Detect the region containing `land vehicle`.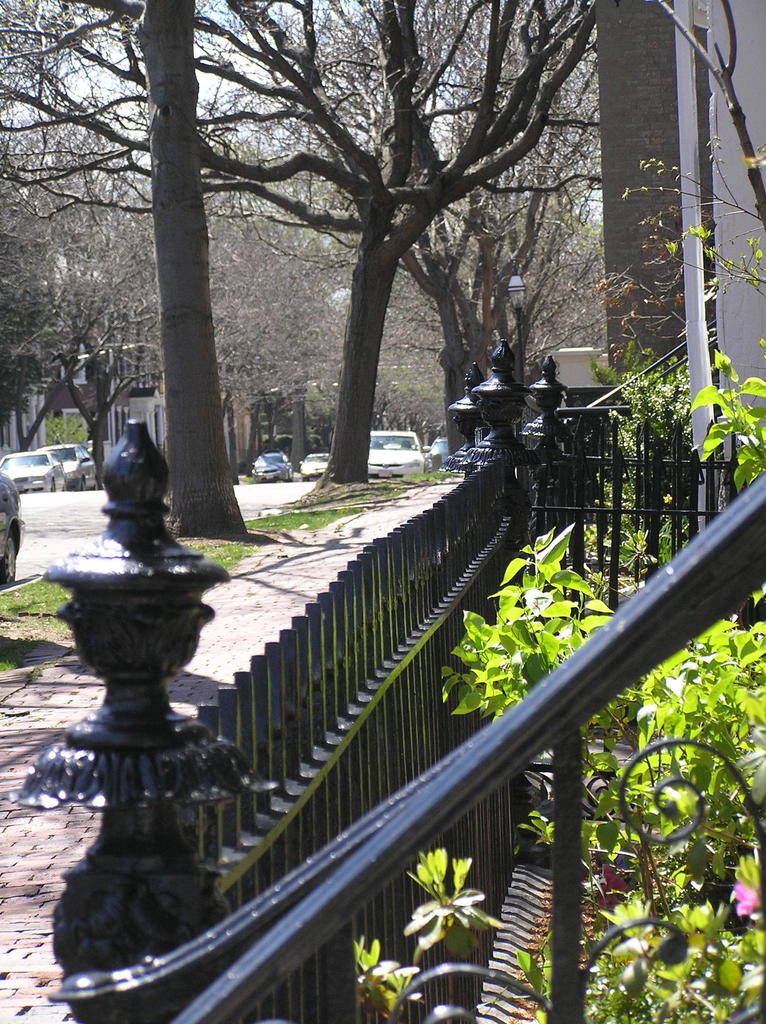
{"left": 34, "top": 445, "right": 100, "bottom": 488}.
